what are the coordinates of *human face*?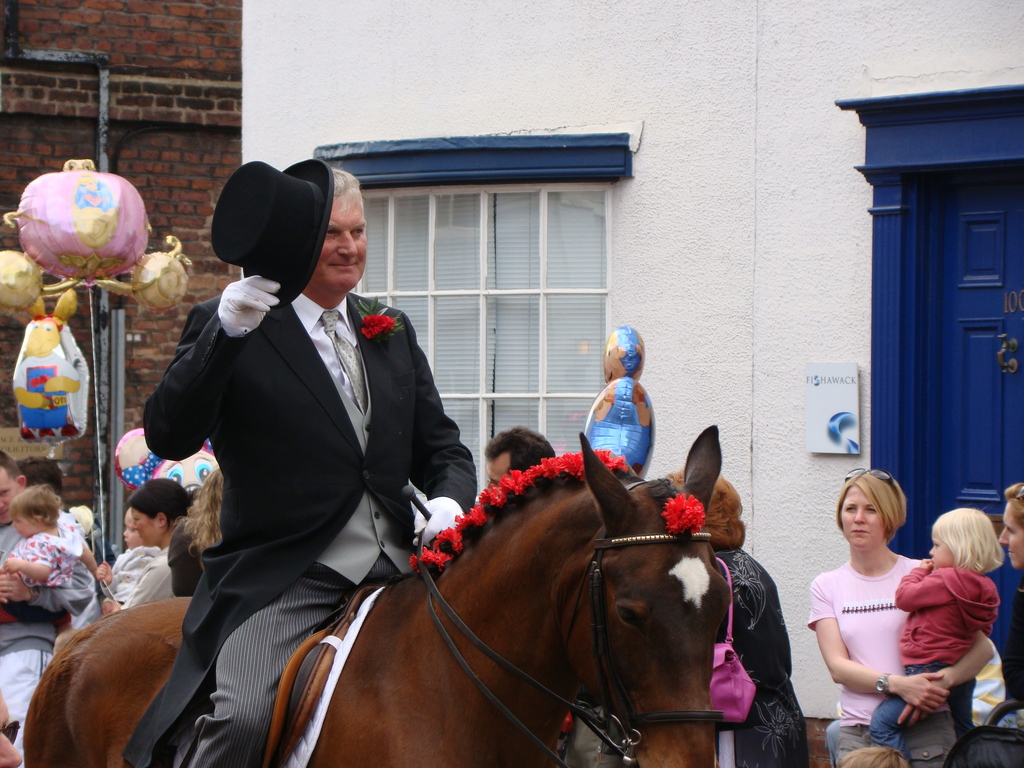
12:512:38:541.
